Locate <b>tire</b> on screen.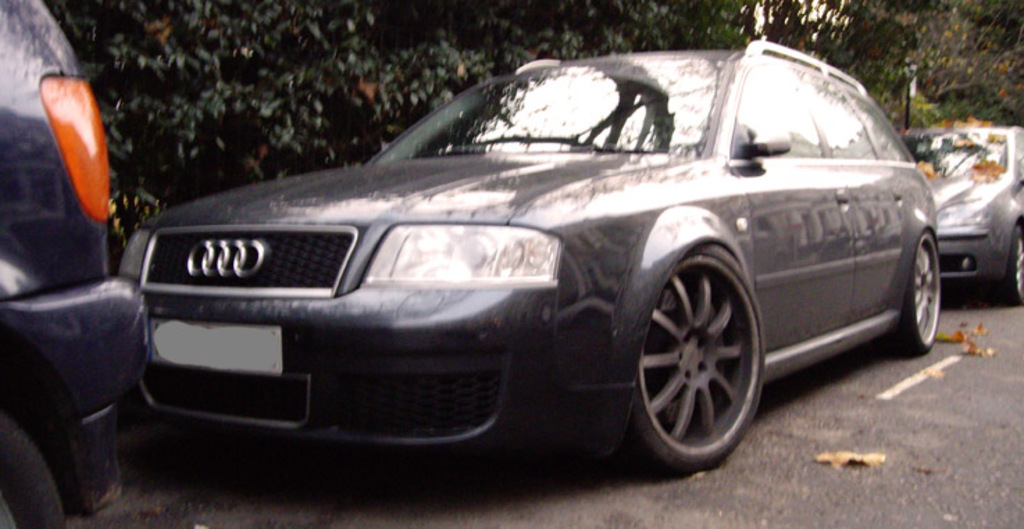
On screen at 893/232/941/354.
